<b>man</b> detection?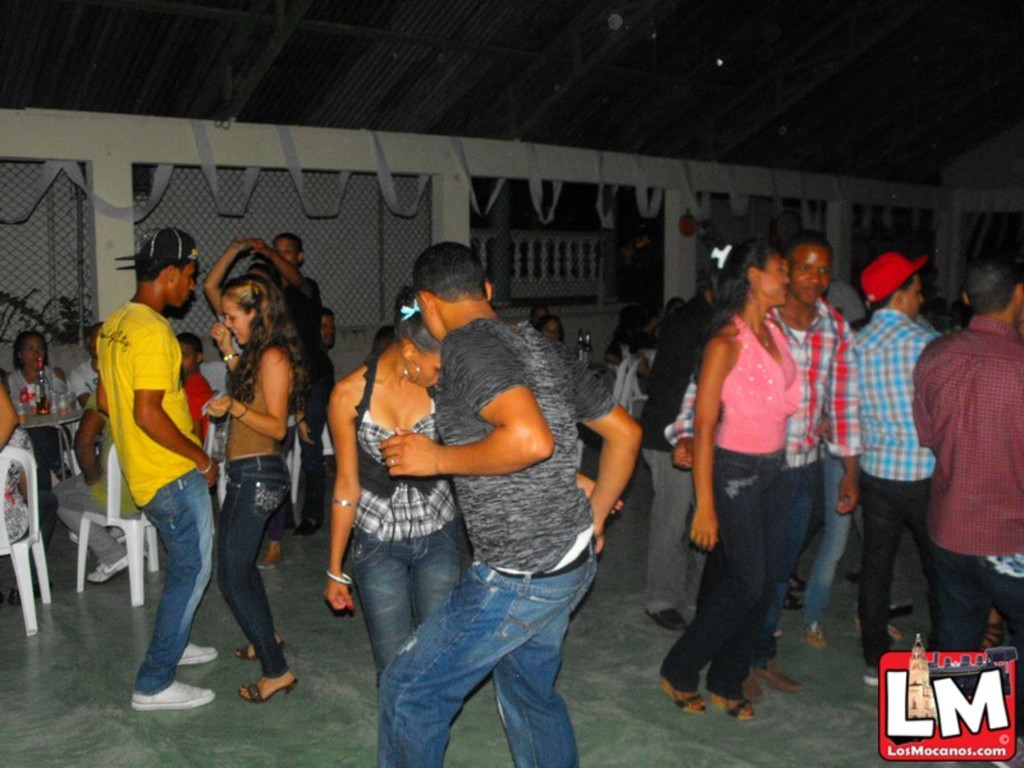
664, 221, 858, 700
